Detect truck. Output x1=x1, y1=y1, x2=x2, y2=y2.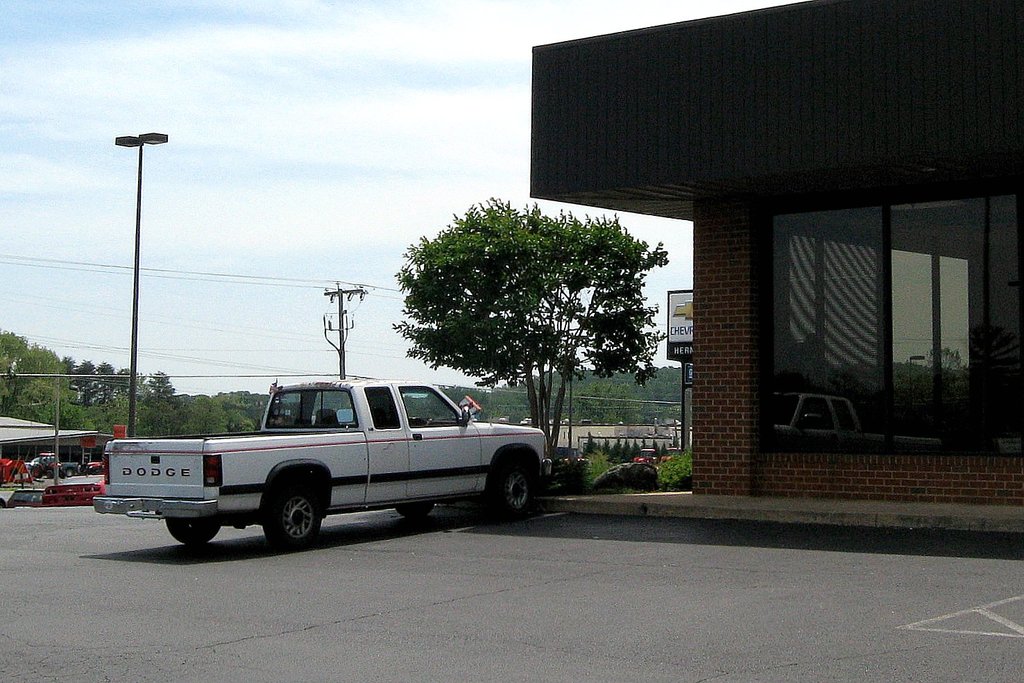
x1=77, y1=378, x2=575, y2=559.
